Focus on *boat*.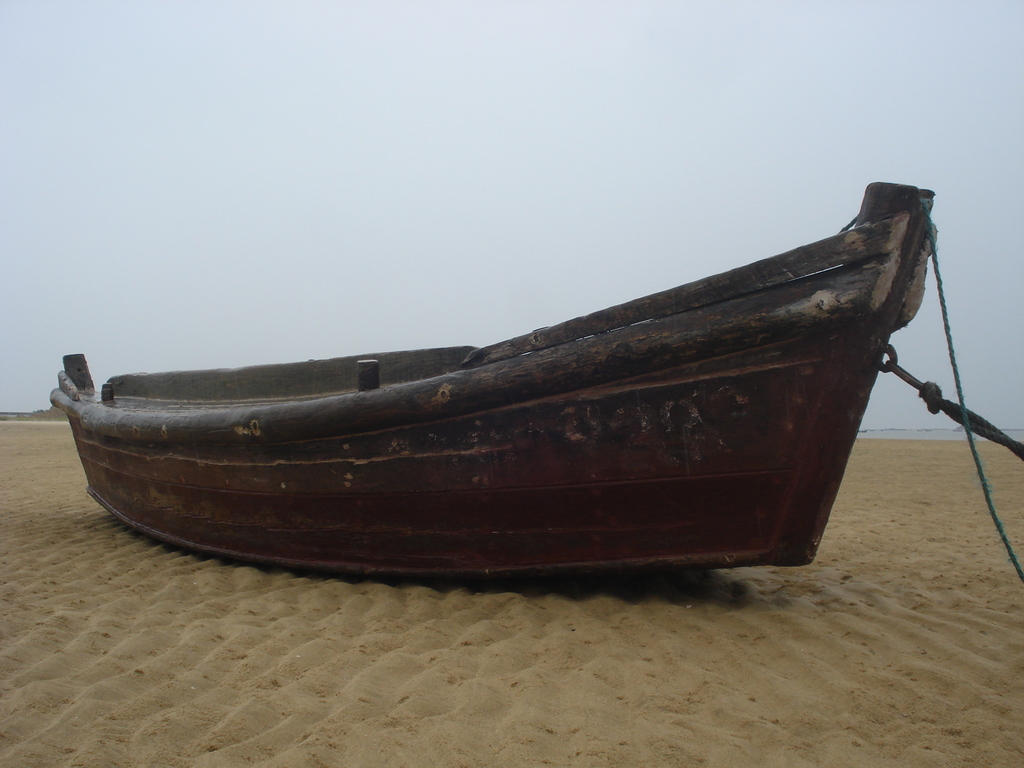
Focused at select_region(0, 162, 1023, 580).
